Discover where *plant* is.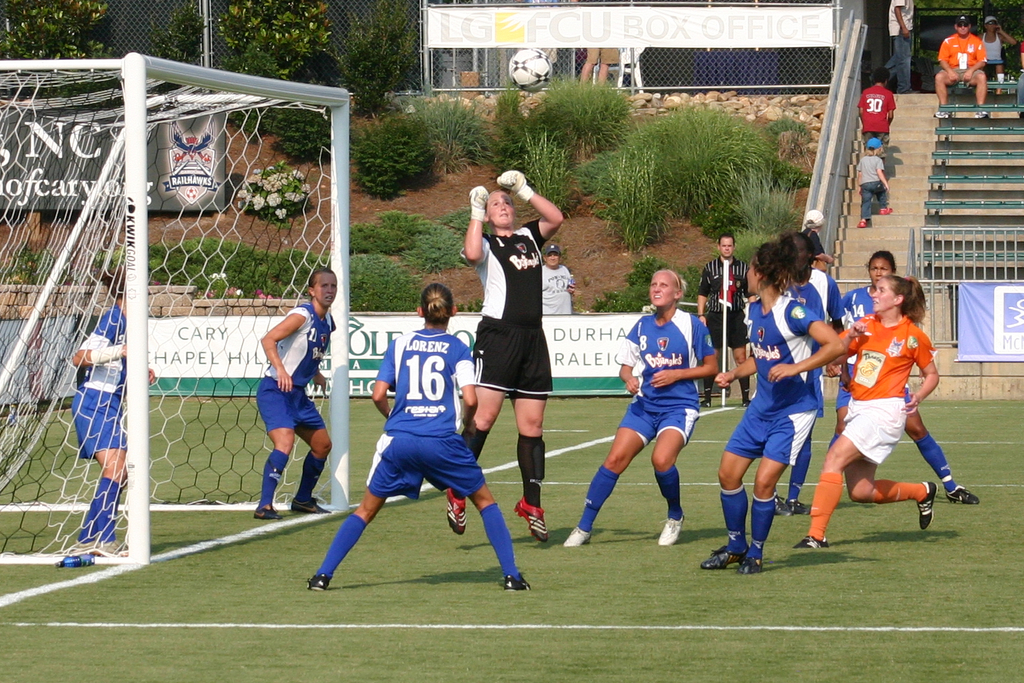
Discovered at {"x1": 445, "y1": 208, "x2": 474, "y2": 228}.
